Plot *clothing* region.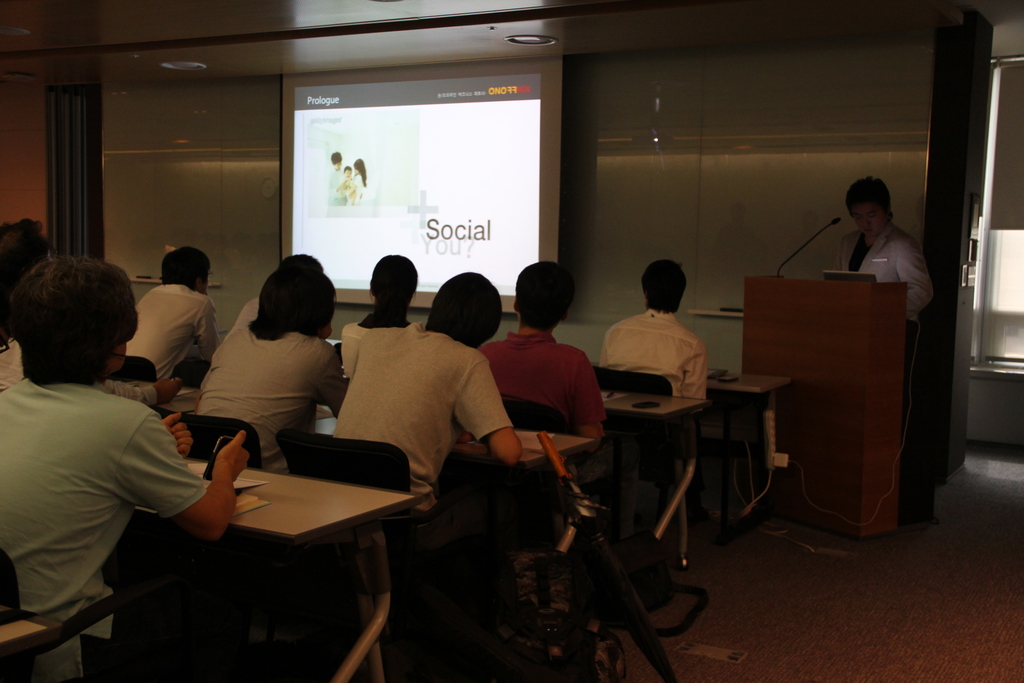
Plotted at [x1=124, y1=277, x2=218, y2=391].
